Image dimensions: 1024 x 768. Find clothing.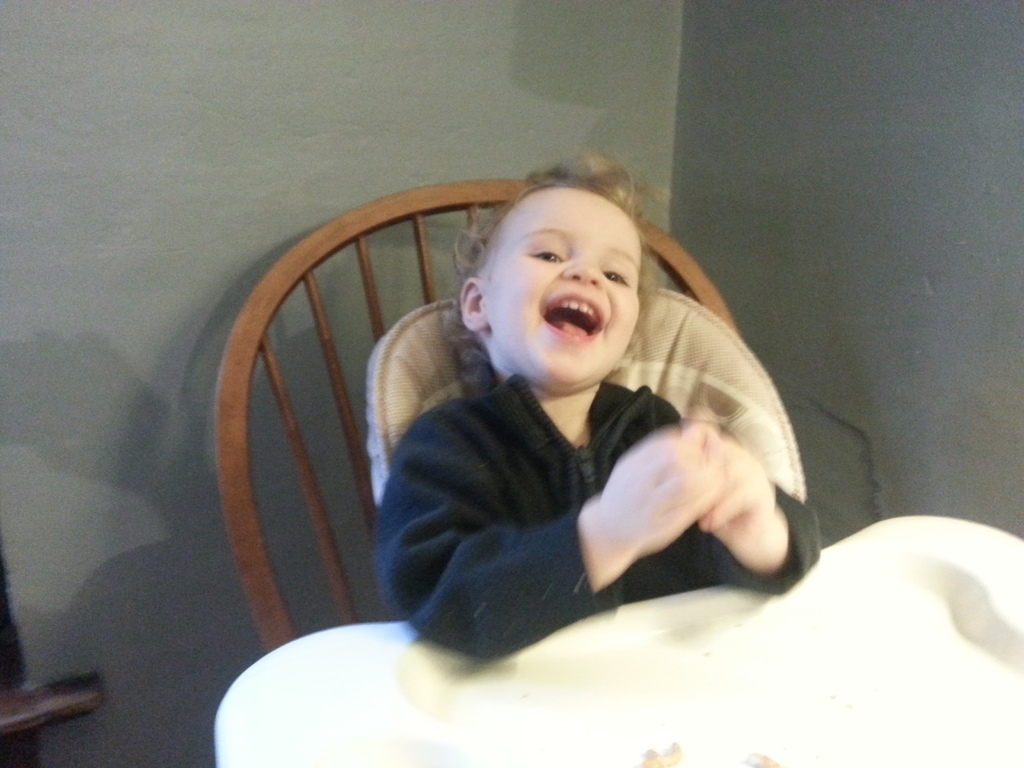
l=365, t=239, r=799, b=686.
